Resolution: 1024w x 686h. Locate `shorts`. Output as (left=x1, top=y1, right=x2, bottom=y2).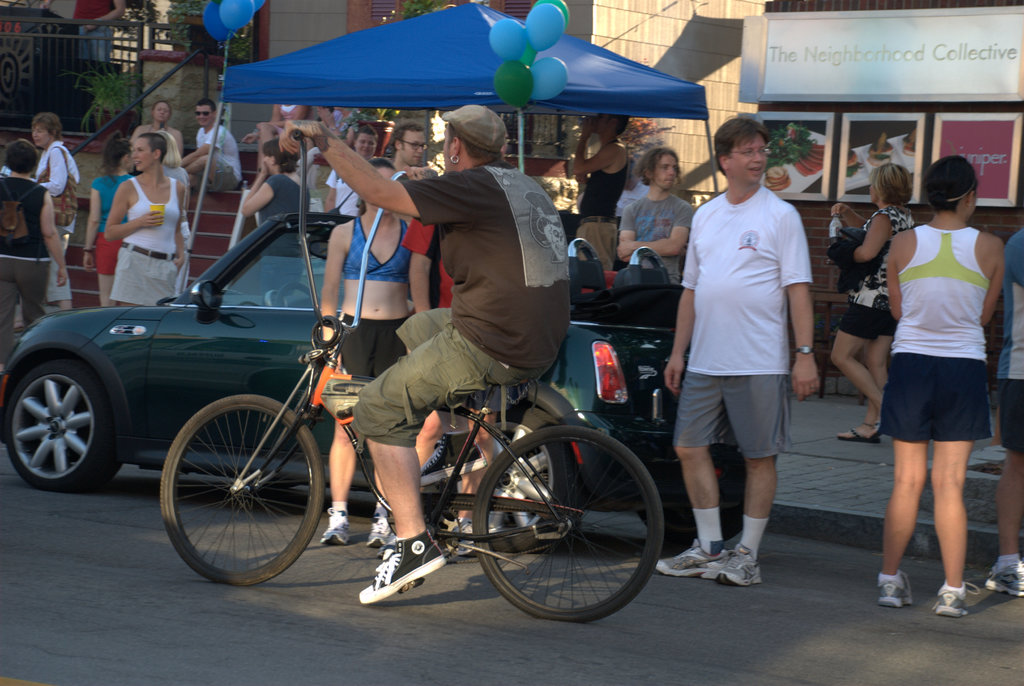
(left=198, top=159, right=241, bottom=196).
